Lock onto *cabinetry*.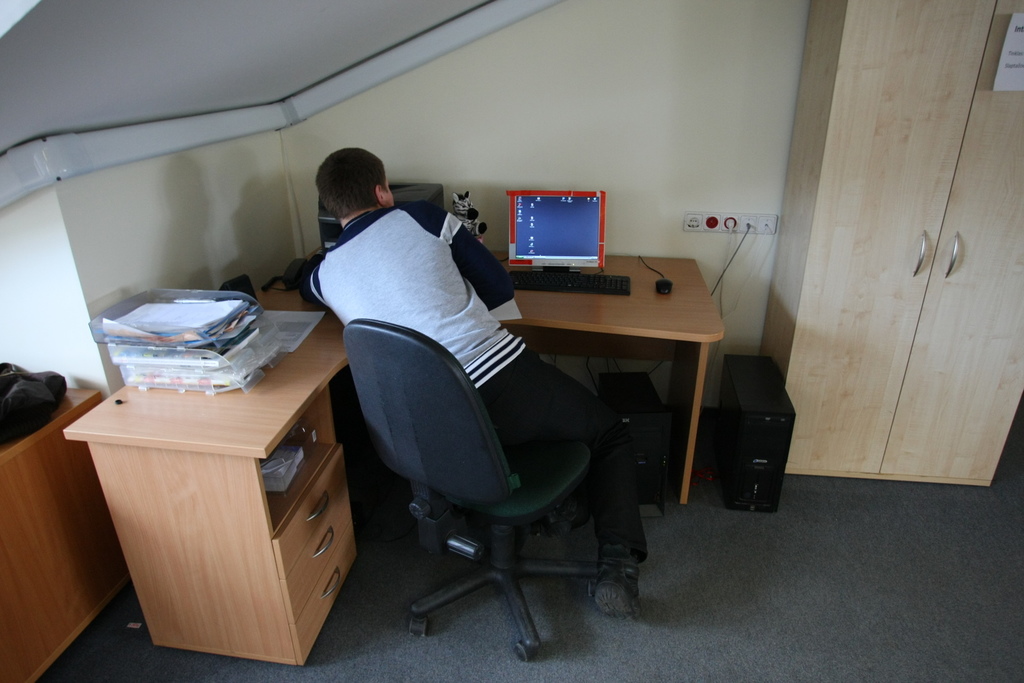
Locked: x1=73 y1=324 x2=381 y2=675.
